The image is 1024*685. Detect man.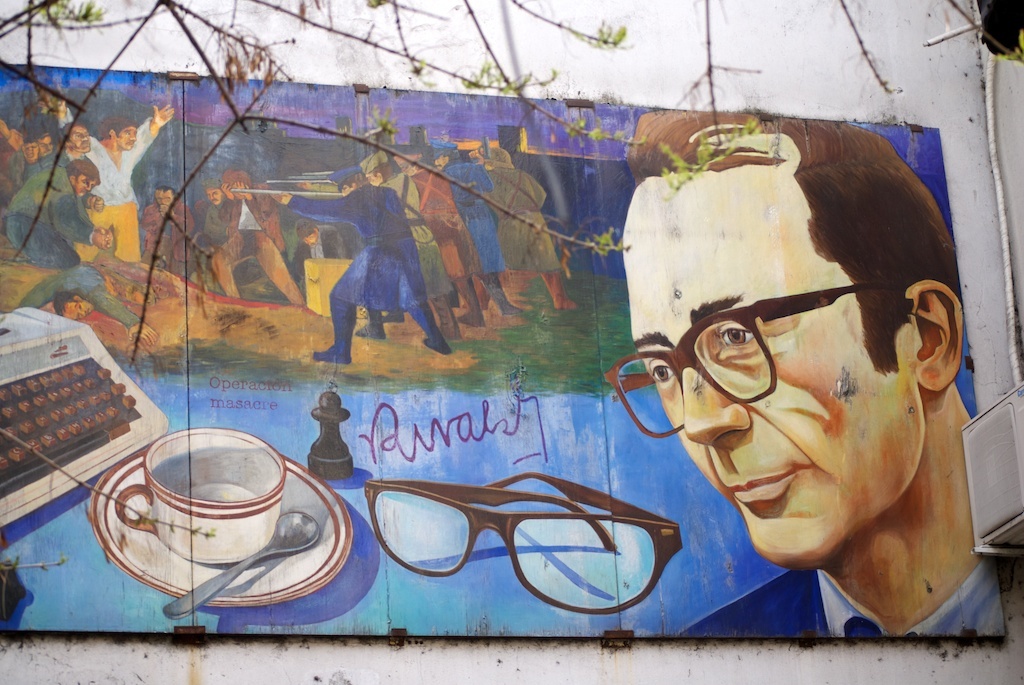
Detection: bbox=(5, 154, 118, 271).
